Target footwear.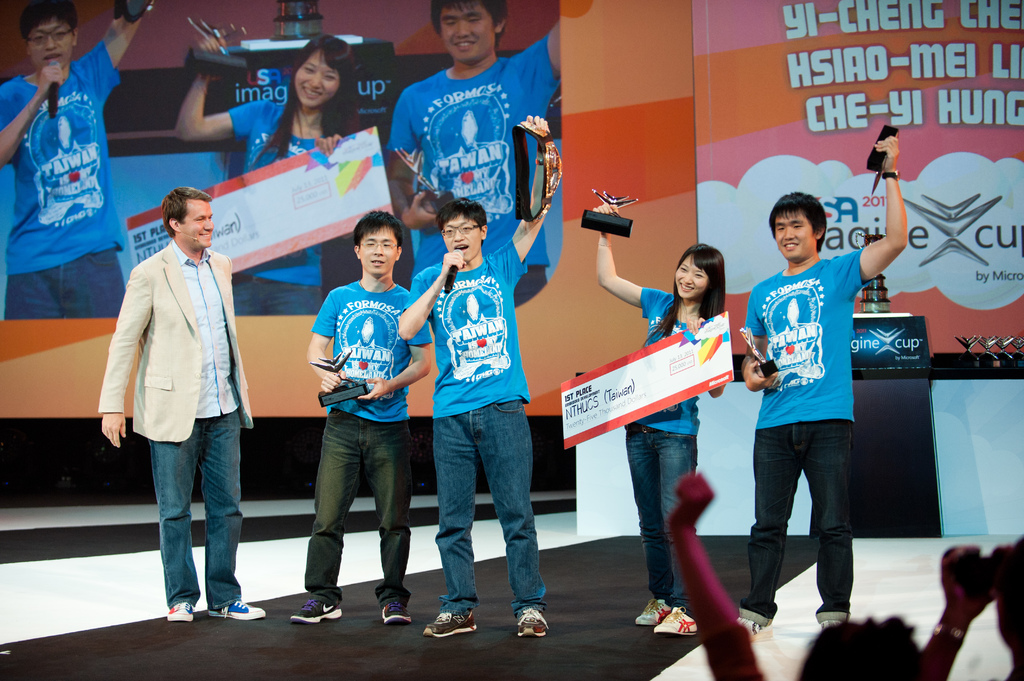
Target region: box=[657, 602, 706, 641].
